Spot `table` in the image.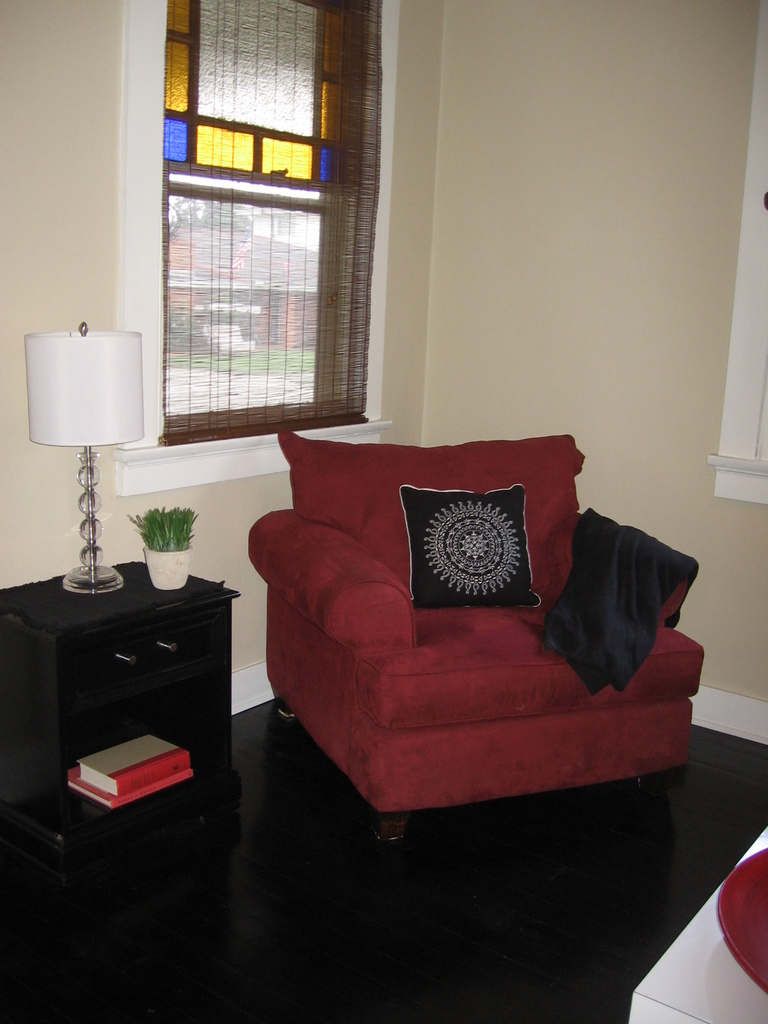
`table` found at <bbox>626, 819, 767, 1023</bbox>.
